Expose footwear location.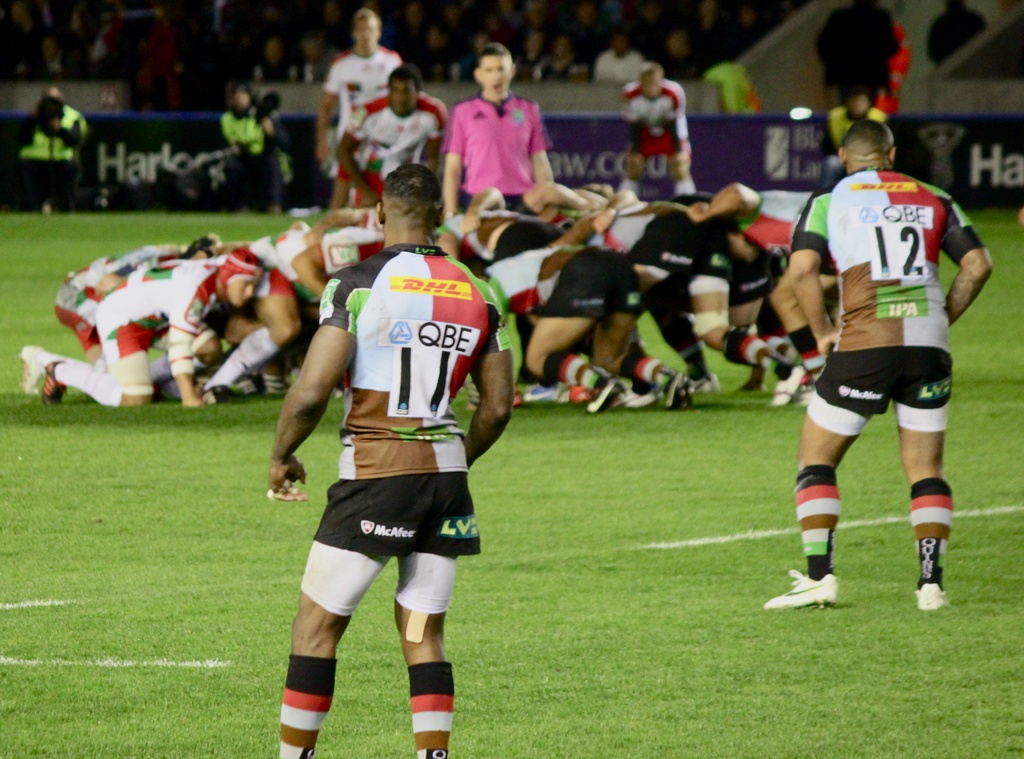
Exposed at 663/369/694/413.
